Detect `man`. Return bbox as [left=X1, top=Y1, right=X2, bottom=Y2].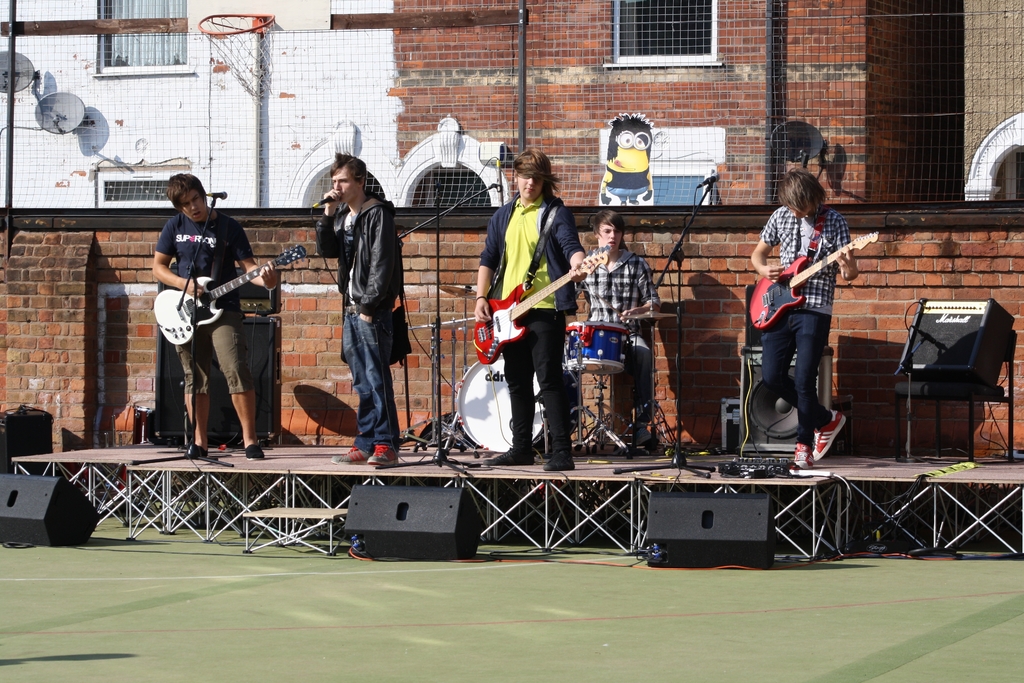
[left=751, top=164, right=859, bottom=469].
